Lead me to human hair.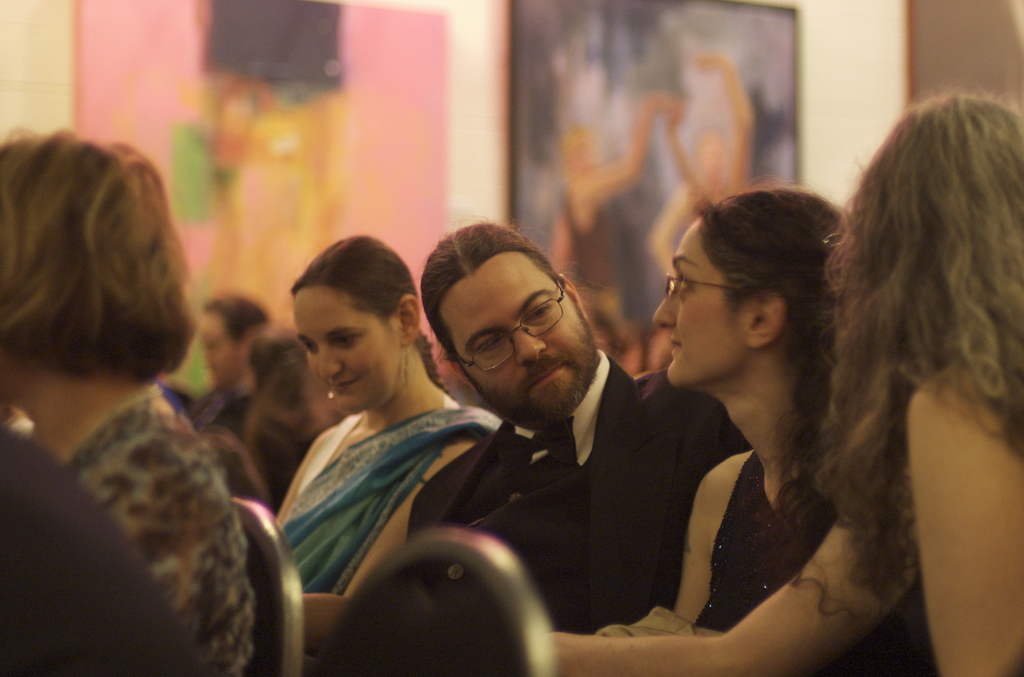
Lead to bbox=[771, 79, 1012, 573].
